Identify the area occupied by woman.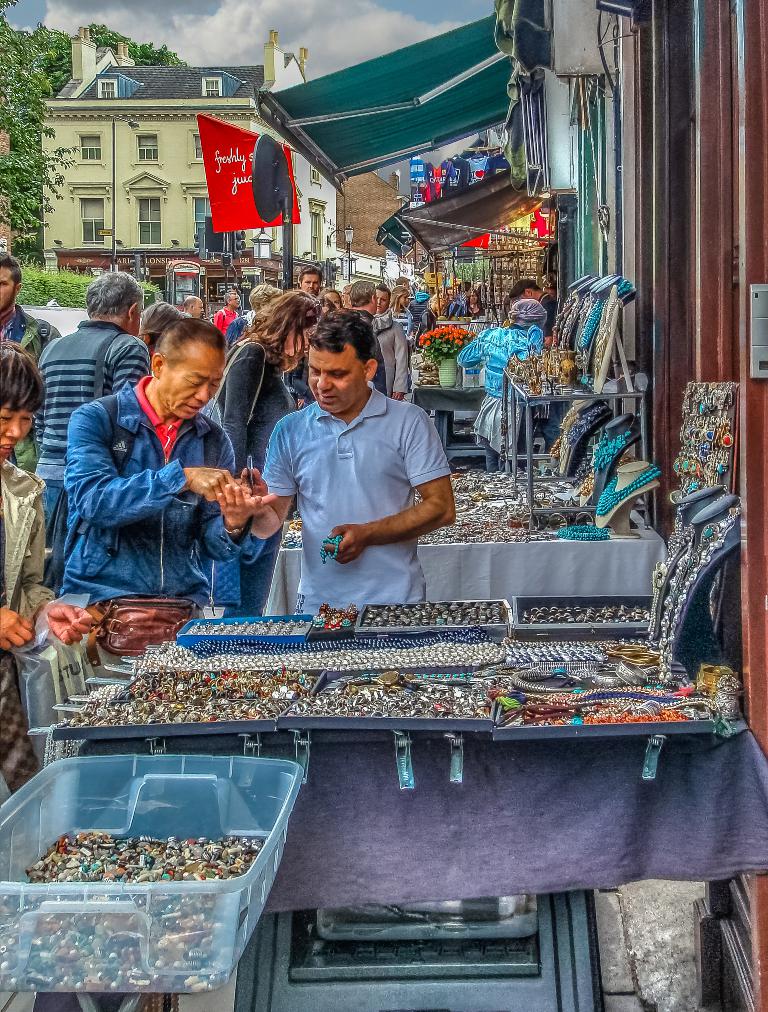
Area: 0,330,101,803.
